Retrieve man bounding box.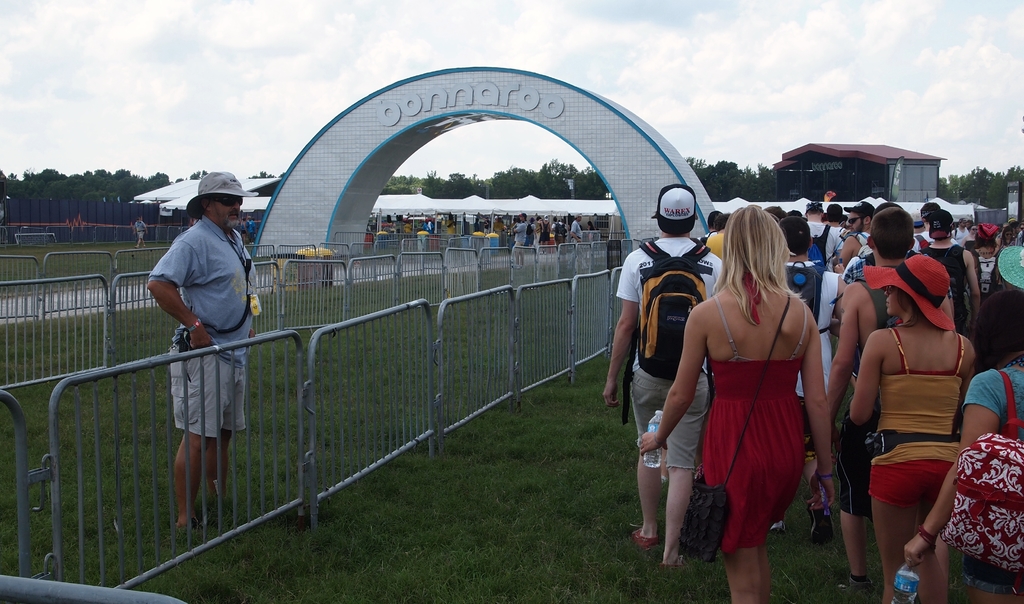
Bounding box: 836, 206, 956, 592.
